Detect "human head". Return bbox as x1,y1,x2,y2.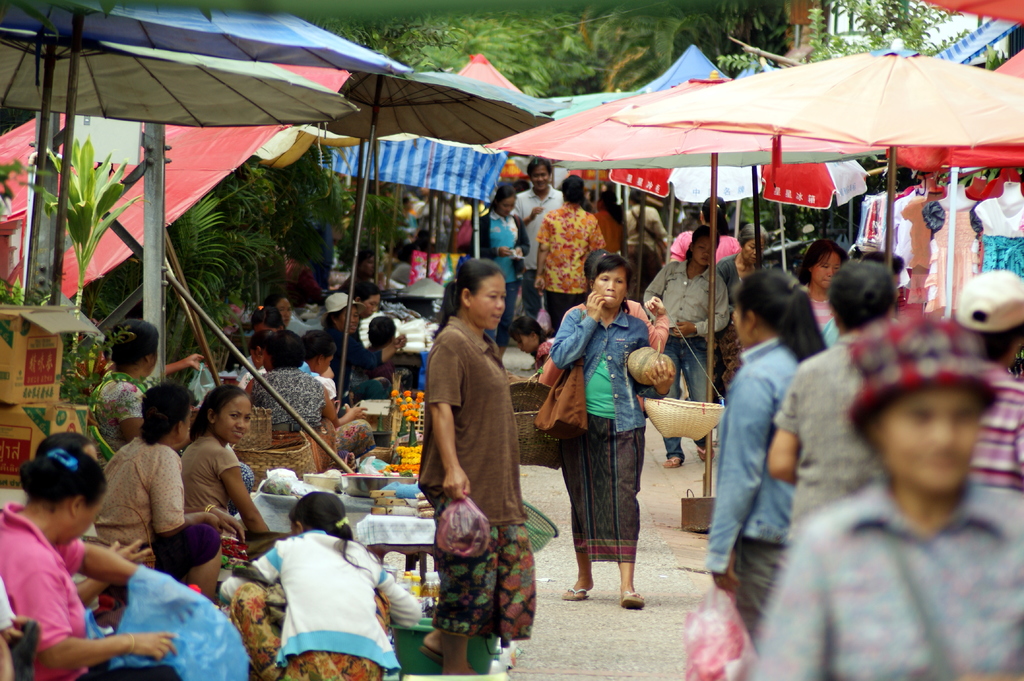
492,188,517,214.
